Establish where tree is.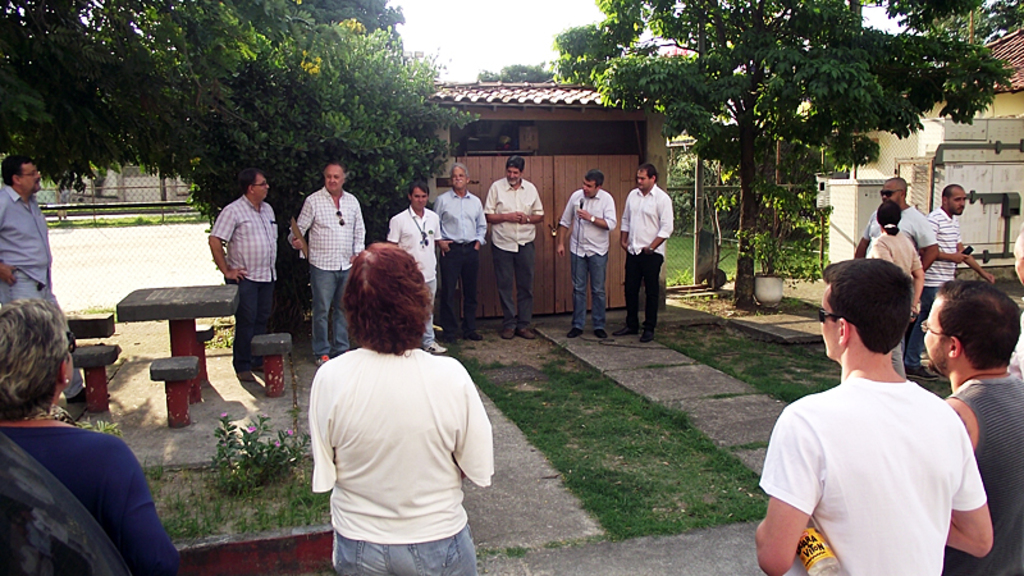
Established at detection(558, 0, 1016, 307).
